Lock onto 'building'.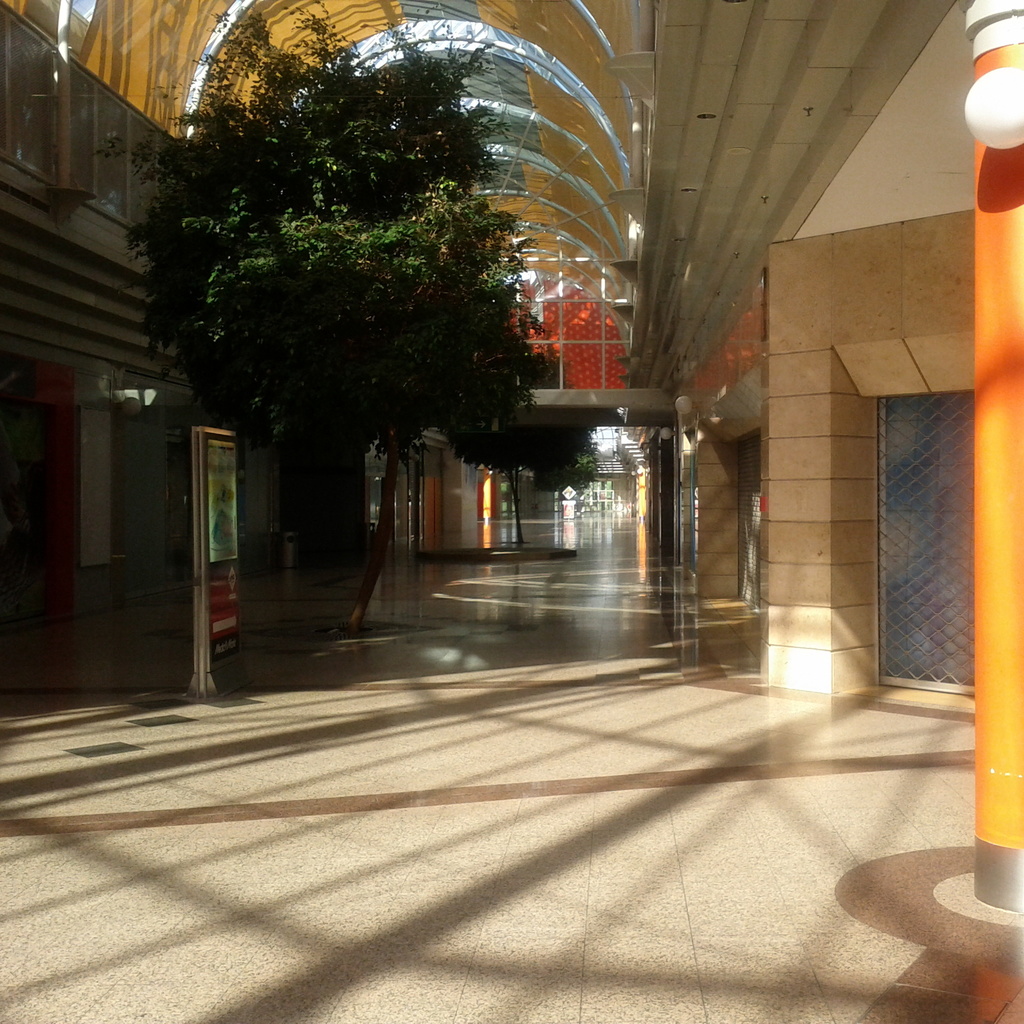
Locked: <bbox>0, 0, 1023, 1023</bbox>.
